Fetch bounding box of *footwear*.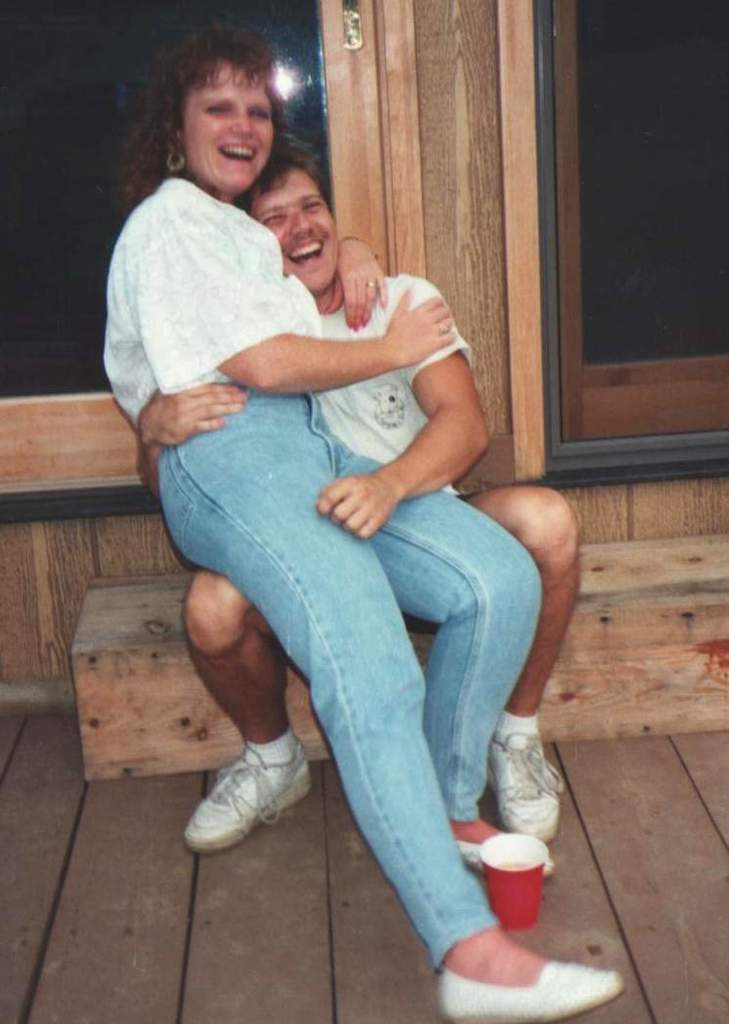
Bbox: Rect(483, 729, 563, 846).
